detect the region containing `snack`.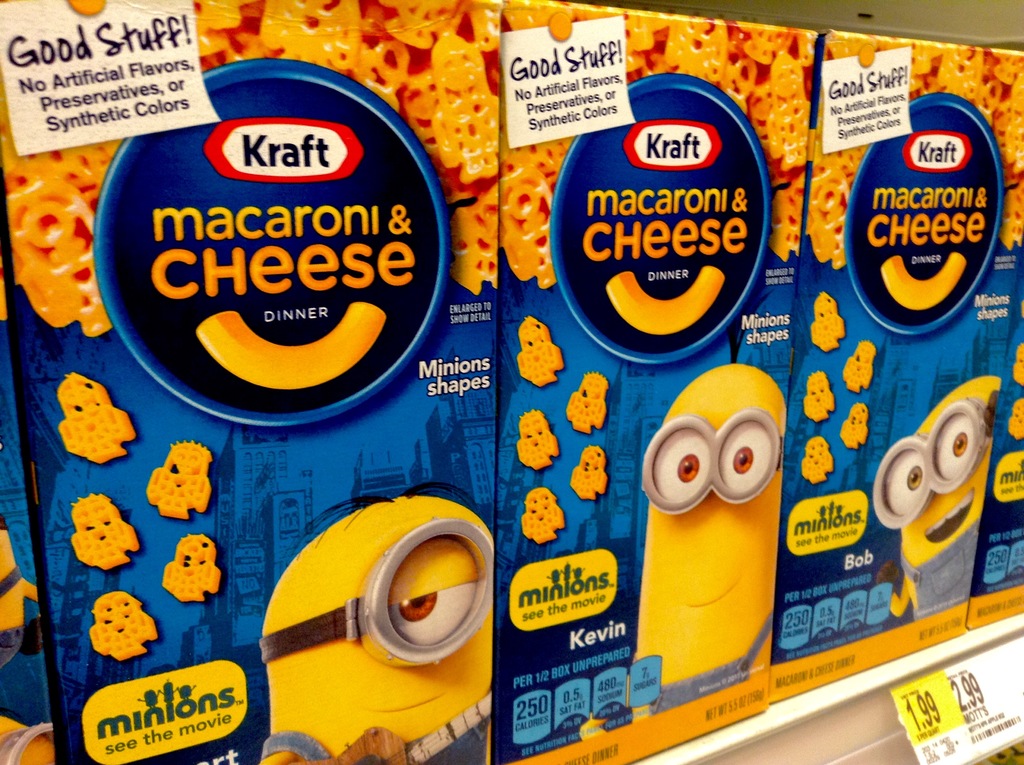
left=838, top=403, right=869, bottom=447.
